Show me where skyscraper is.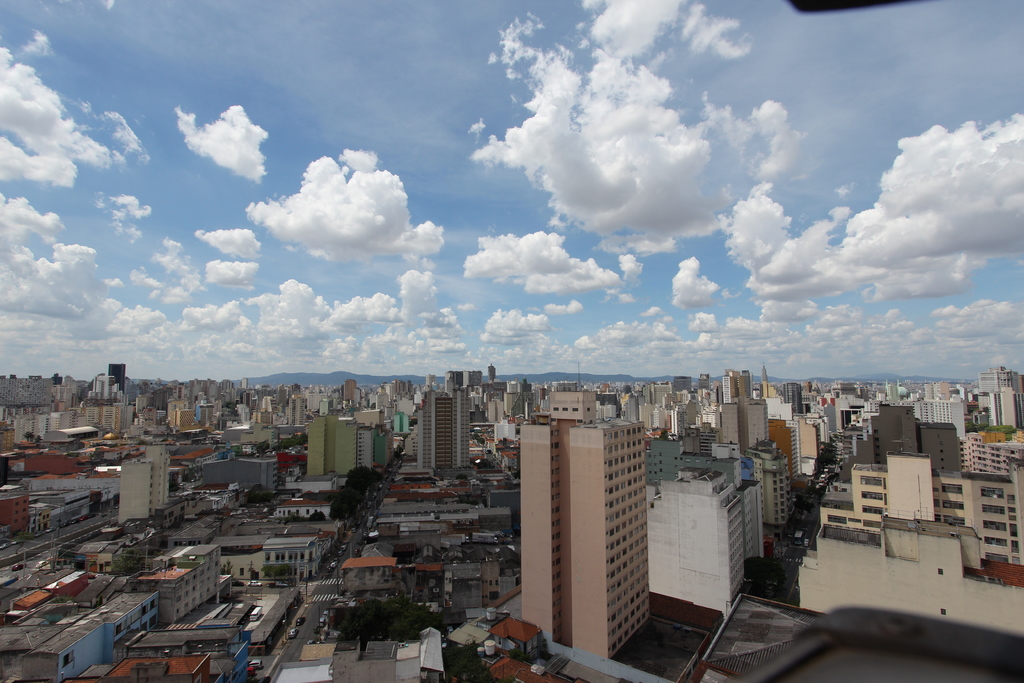
skyscraper is at 913 394 967 432.
